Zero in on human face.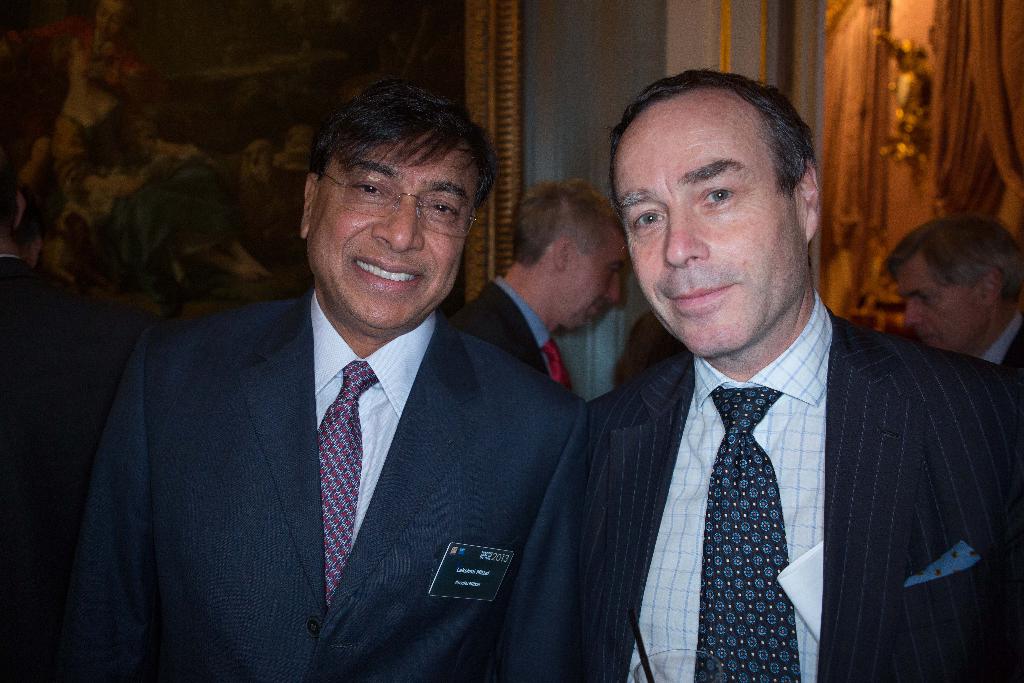
Zeroed in: [564,224,629,330].
